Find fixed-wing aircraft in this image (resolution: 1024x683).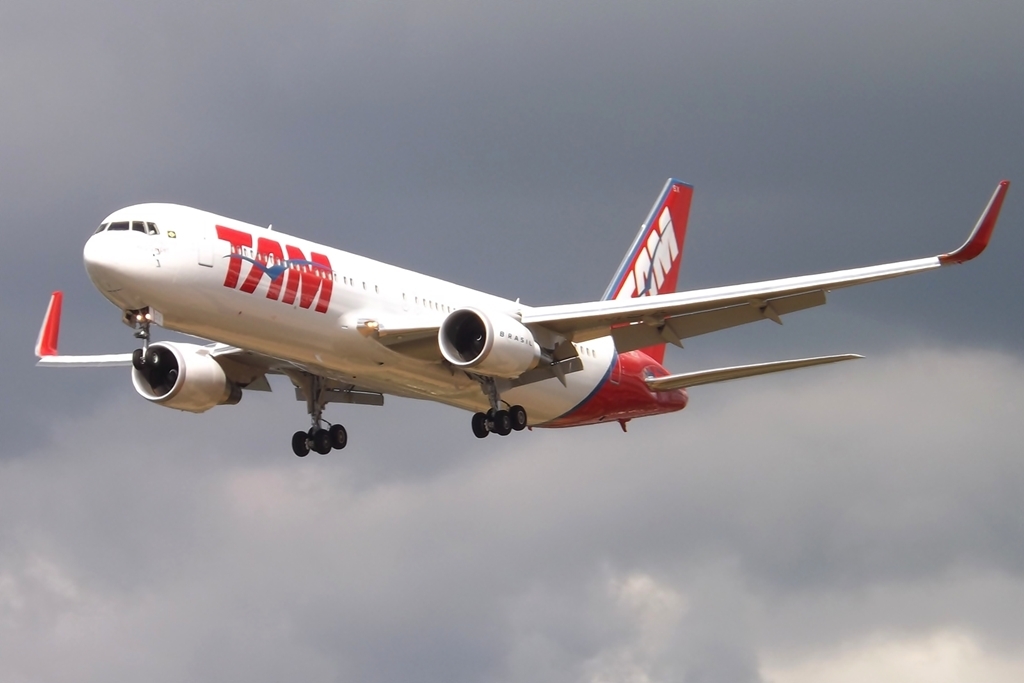
select_region(17, 165, 1016, 459).
